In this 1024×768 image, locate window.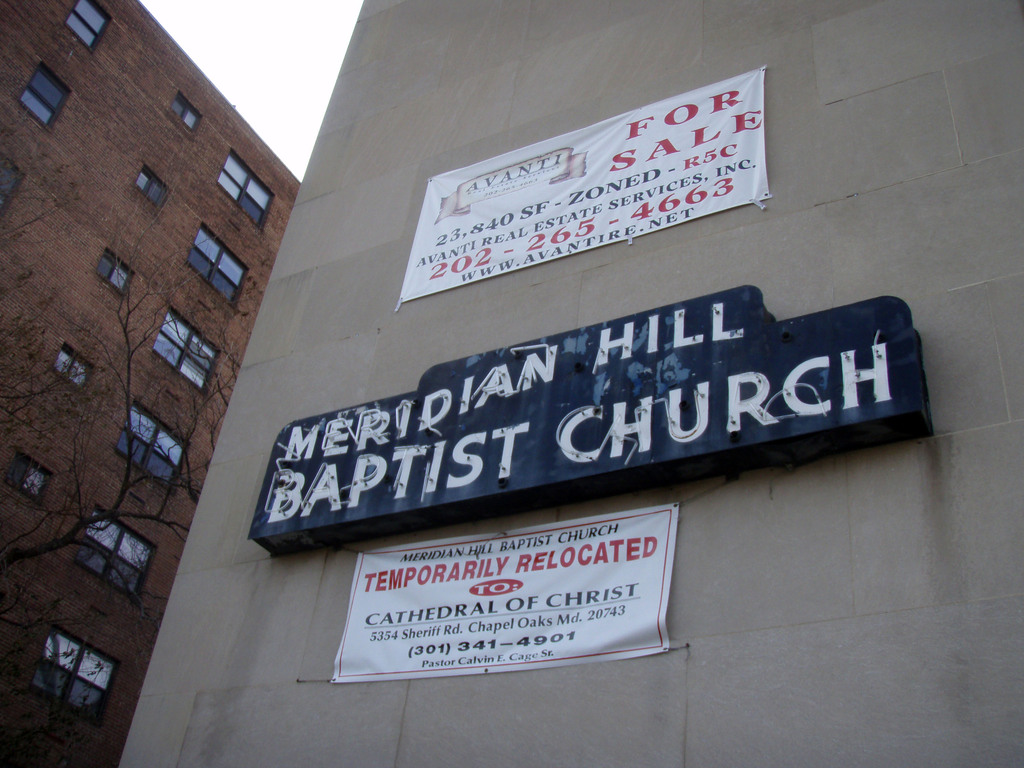
Bounding box: detection(154, 304, 218, 399).
